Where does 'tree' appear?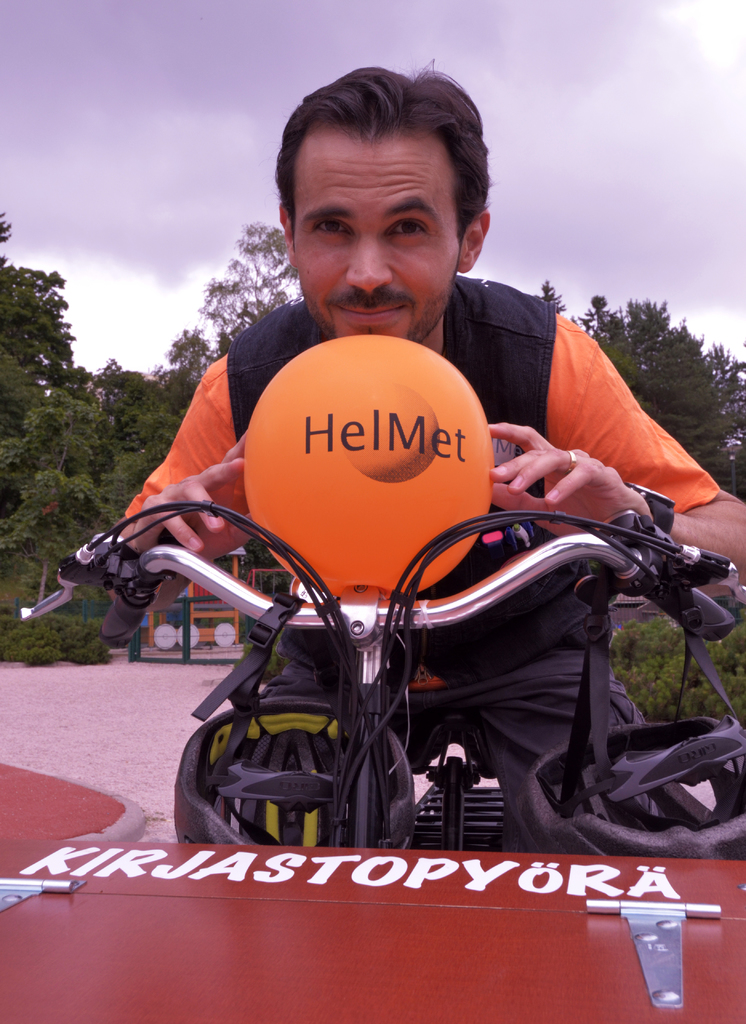
Appears at 0 385 109 602.
